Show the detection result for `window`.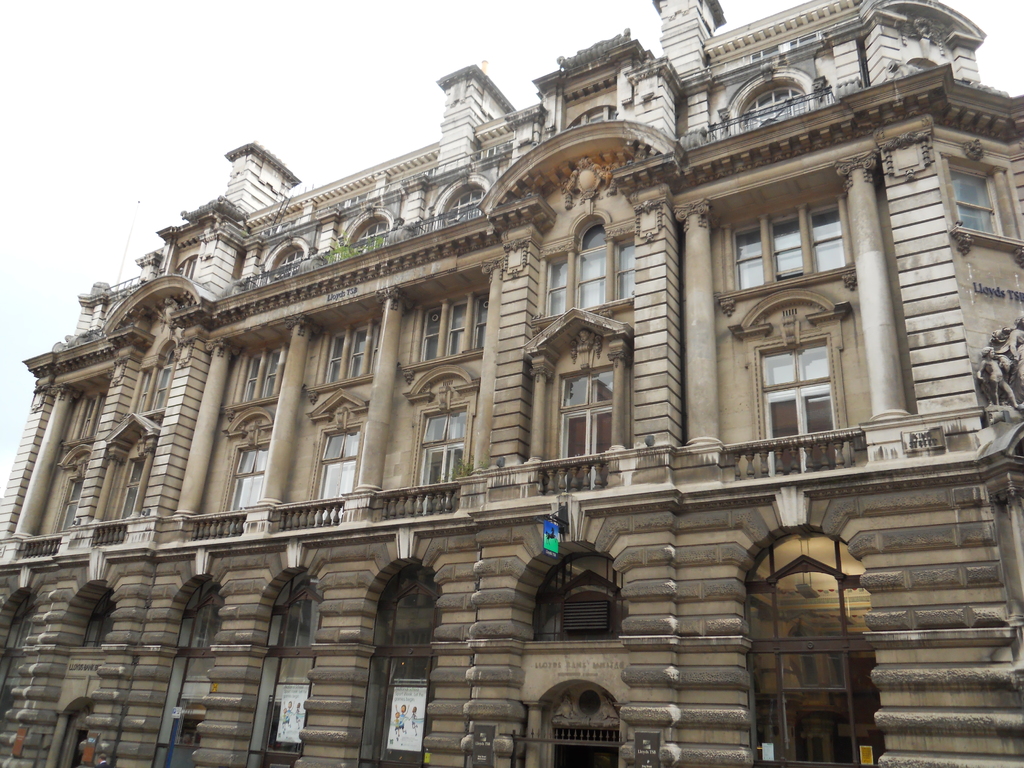
772/211/802/276.
